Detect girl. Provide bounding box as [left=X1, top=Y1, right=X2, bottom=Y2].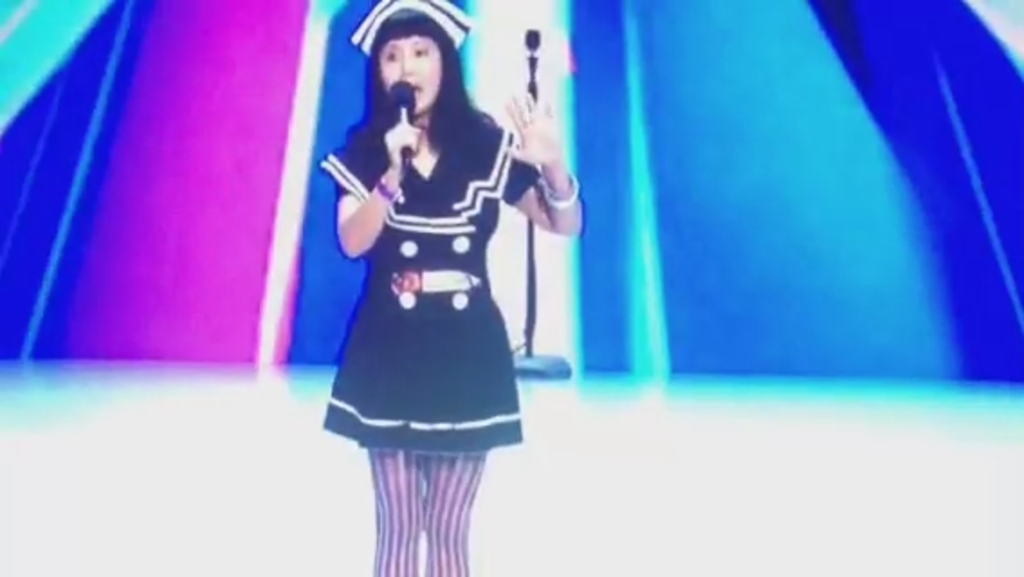
[left=305, top=0, right=581, bottom=575].
